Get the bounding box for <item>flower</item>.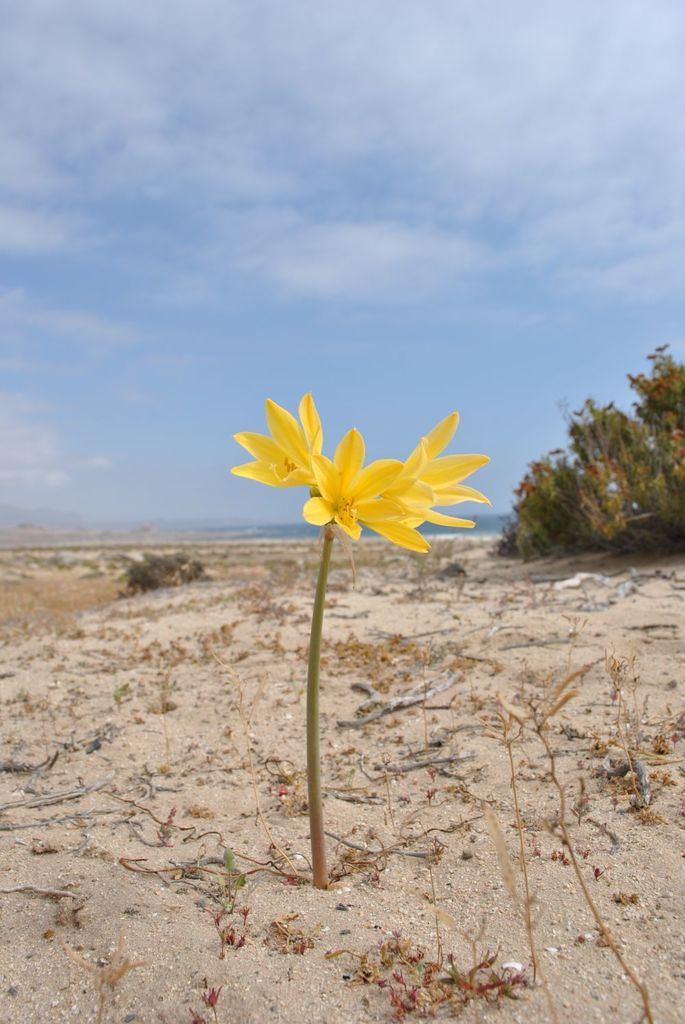
BBox(400, 409, 486, 538).
